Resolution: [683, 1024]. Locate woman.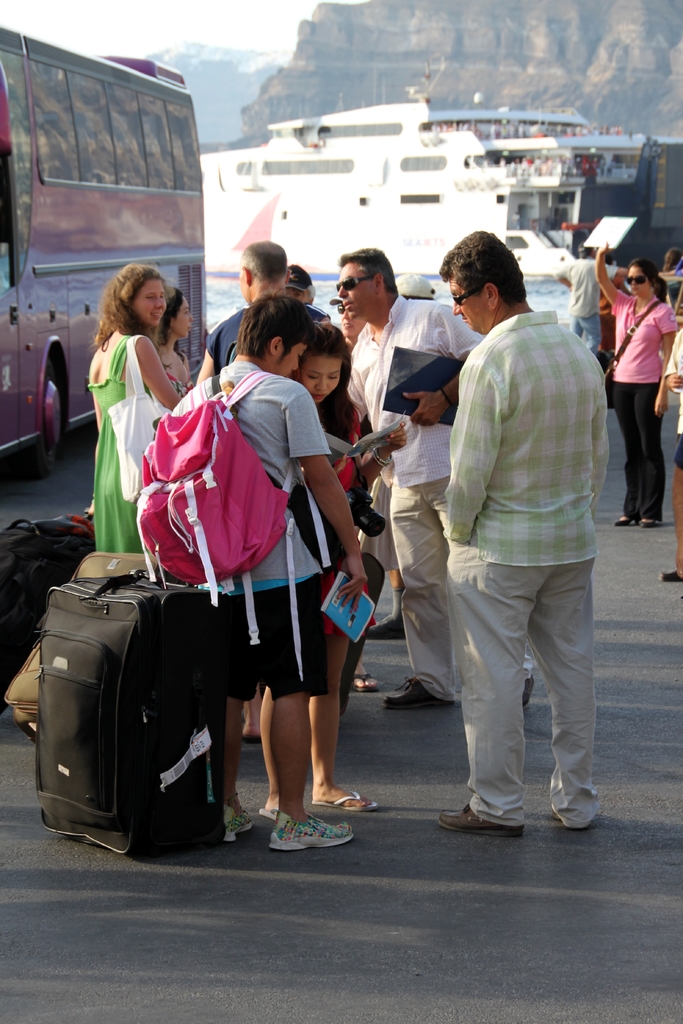
locate(150, 273, 201, 389).
